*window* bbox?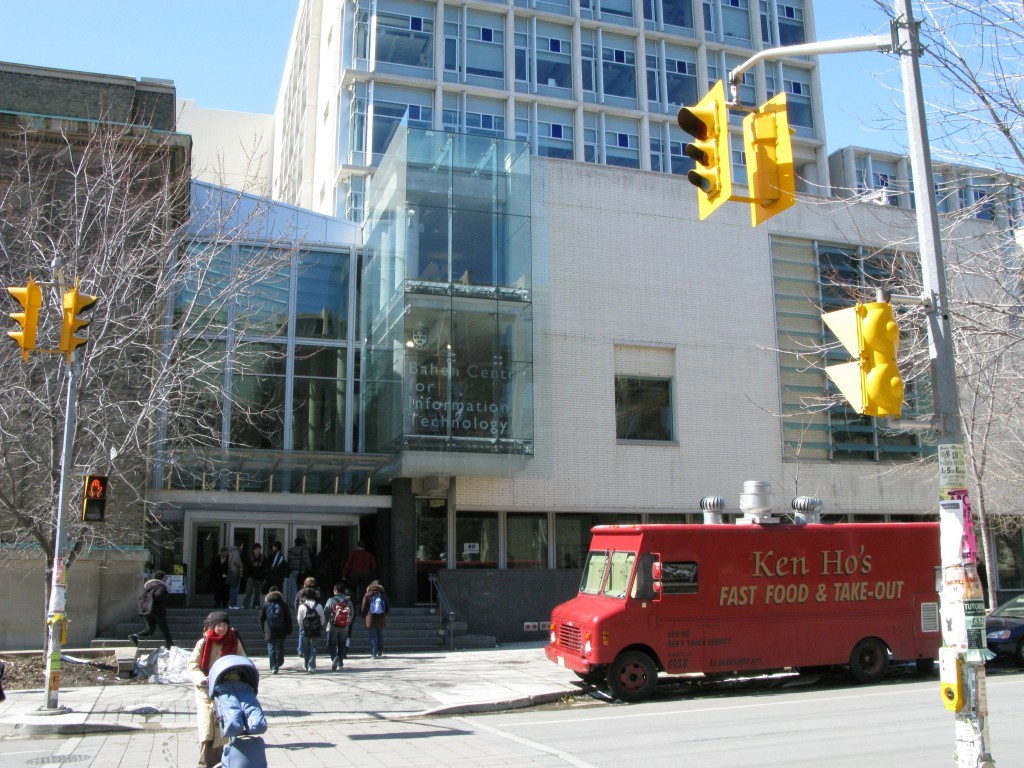
[x1=604, y1=116, x2=641, y2=173]
